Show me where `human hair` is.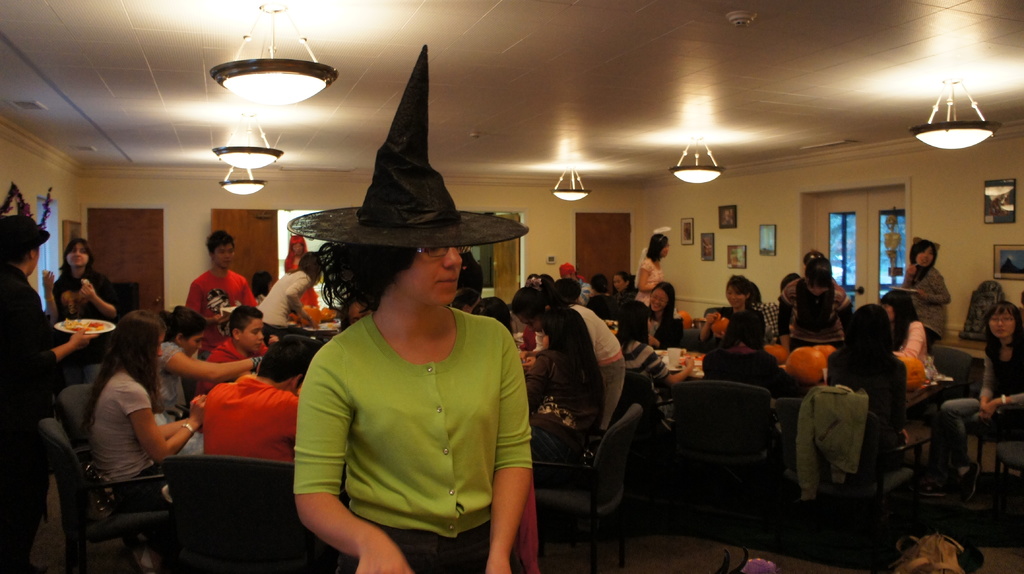
`human hair` is at l=161, t=302, r=210, b=343.
